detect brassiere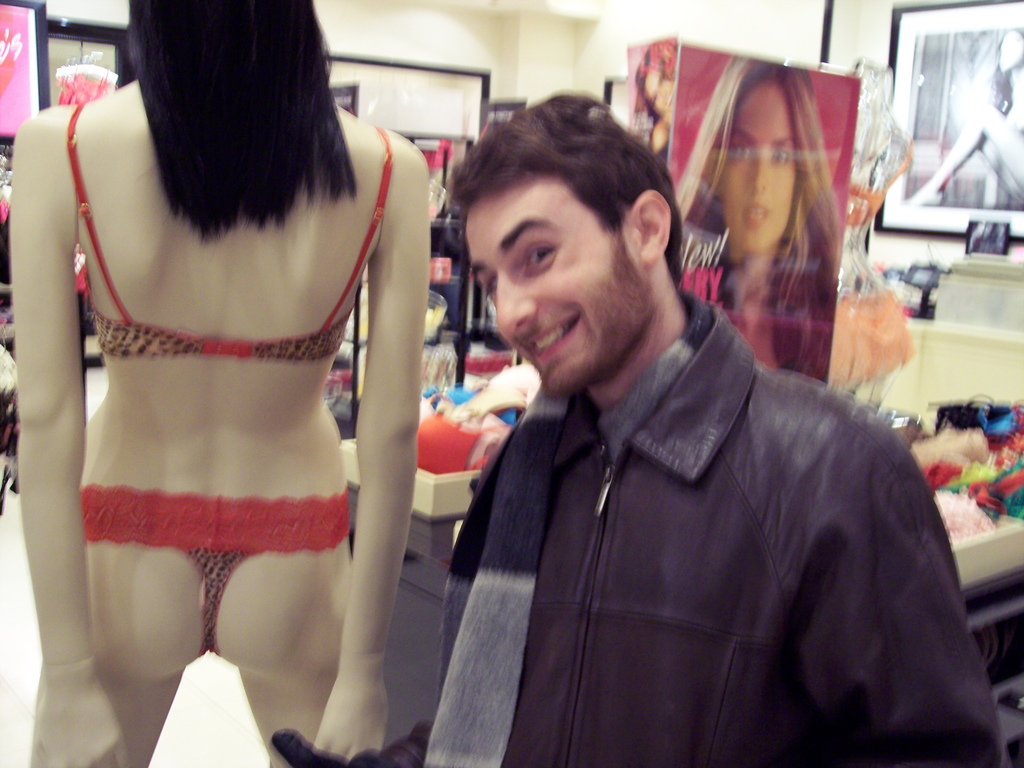
x1=62, y1=97, x2=396, y2=362
